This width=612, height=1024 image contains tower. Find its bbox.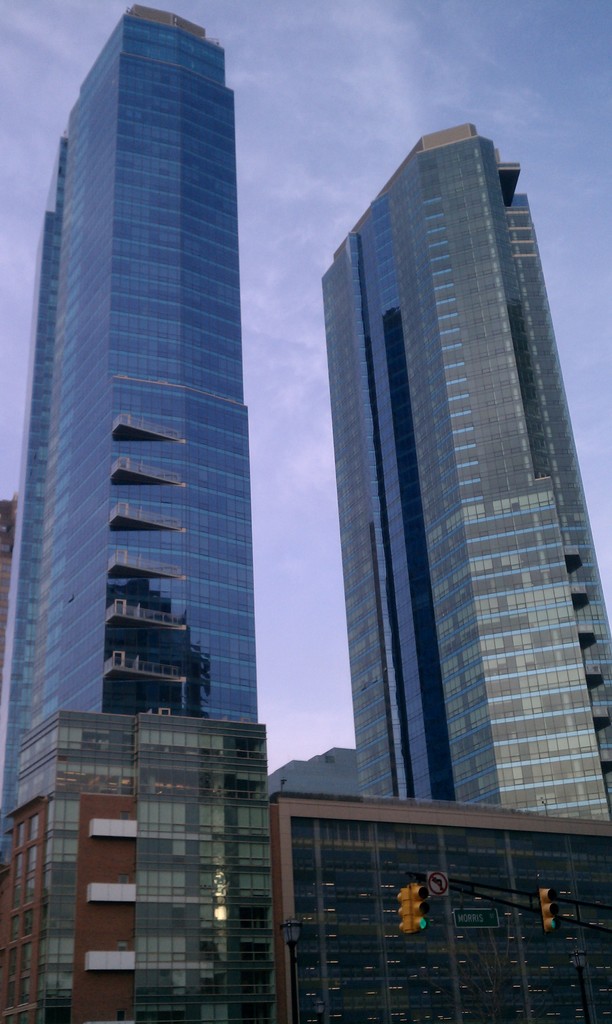
Rect(0, 4, 260, 867).
